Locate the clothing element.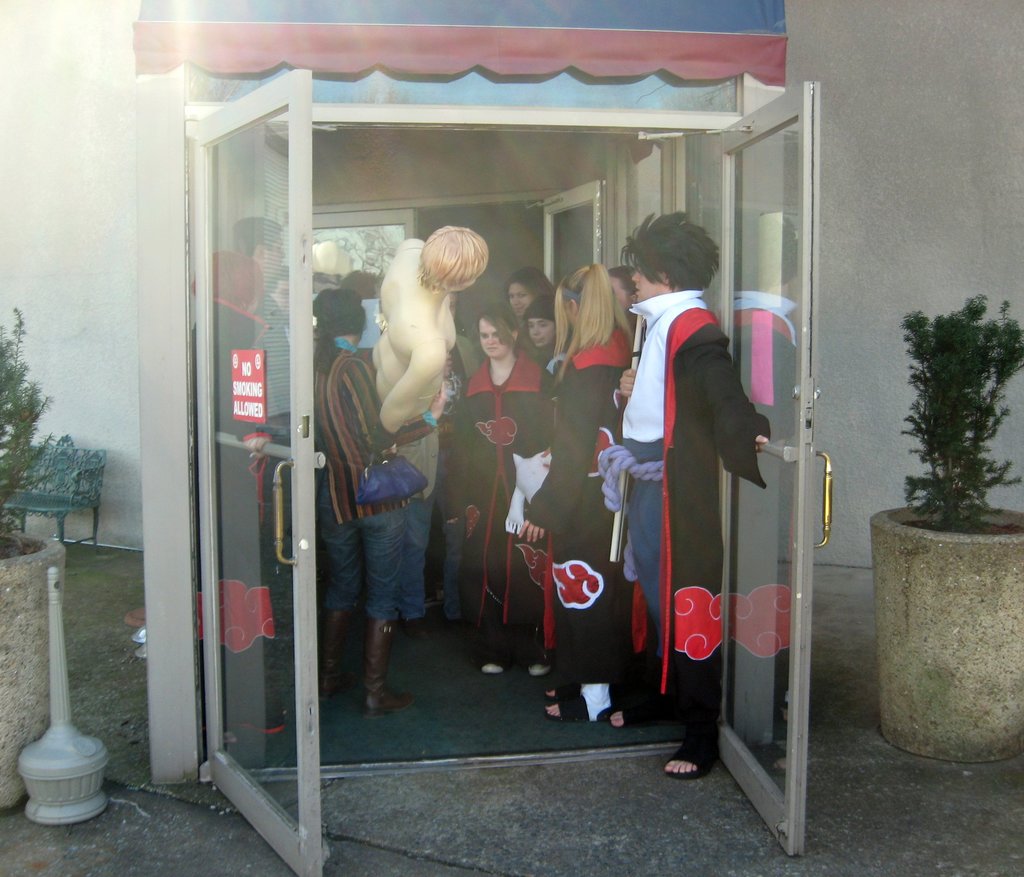
Element bbox: rect(543, 526, 623, 708).
